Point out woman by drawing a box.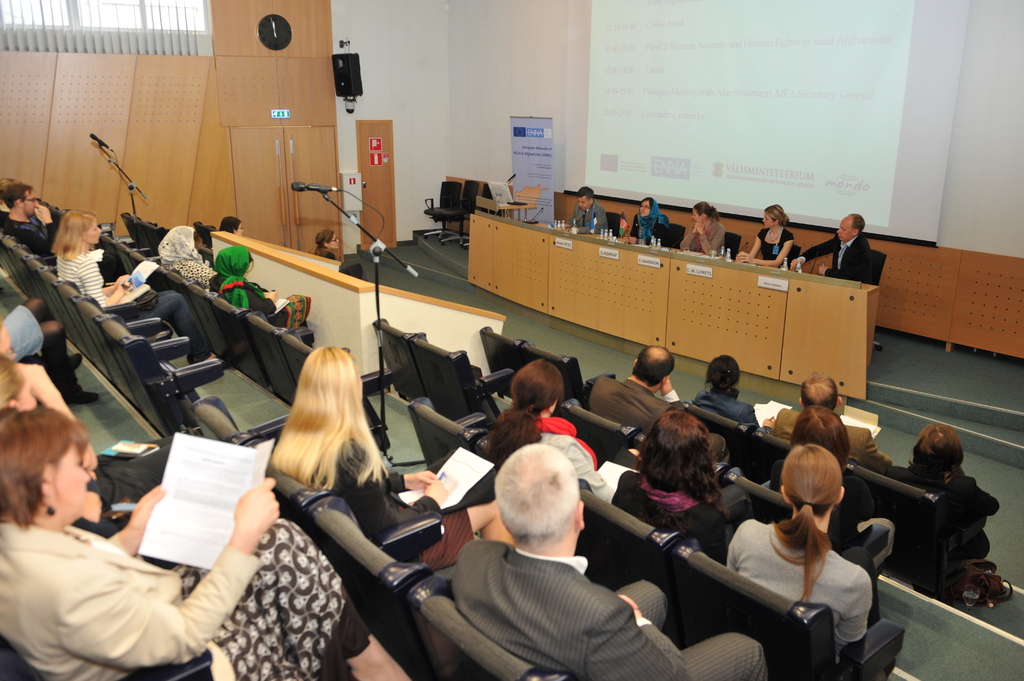
{"x1": 763, "y1": 399, "x2": 898, "y2": 552}.
